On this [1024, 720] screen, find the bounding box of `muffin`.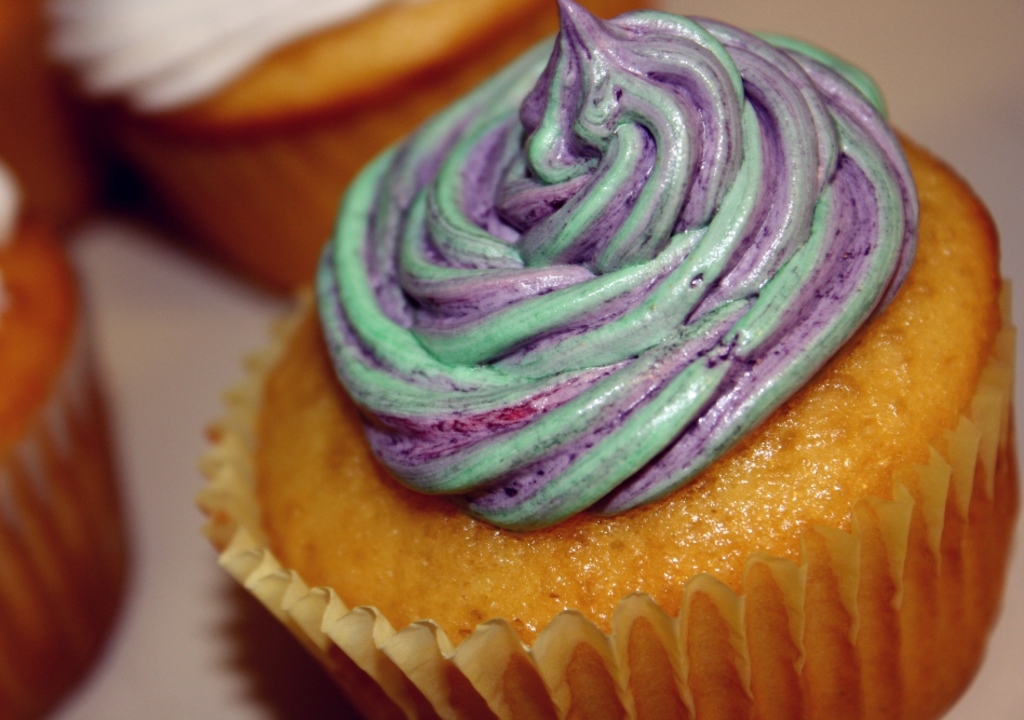
Bounding box: l=30, t=0, r=652, b=309.
